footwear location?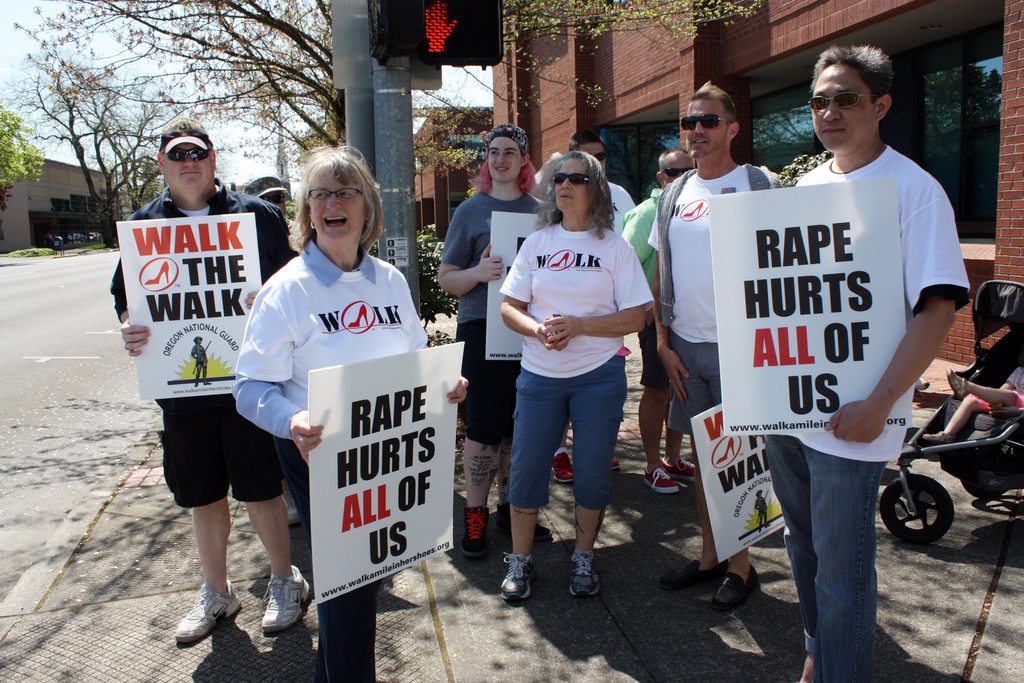
region(614, 461, 625, 478)
